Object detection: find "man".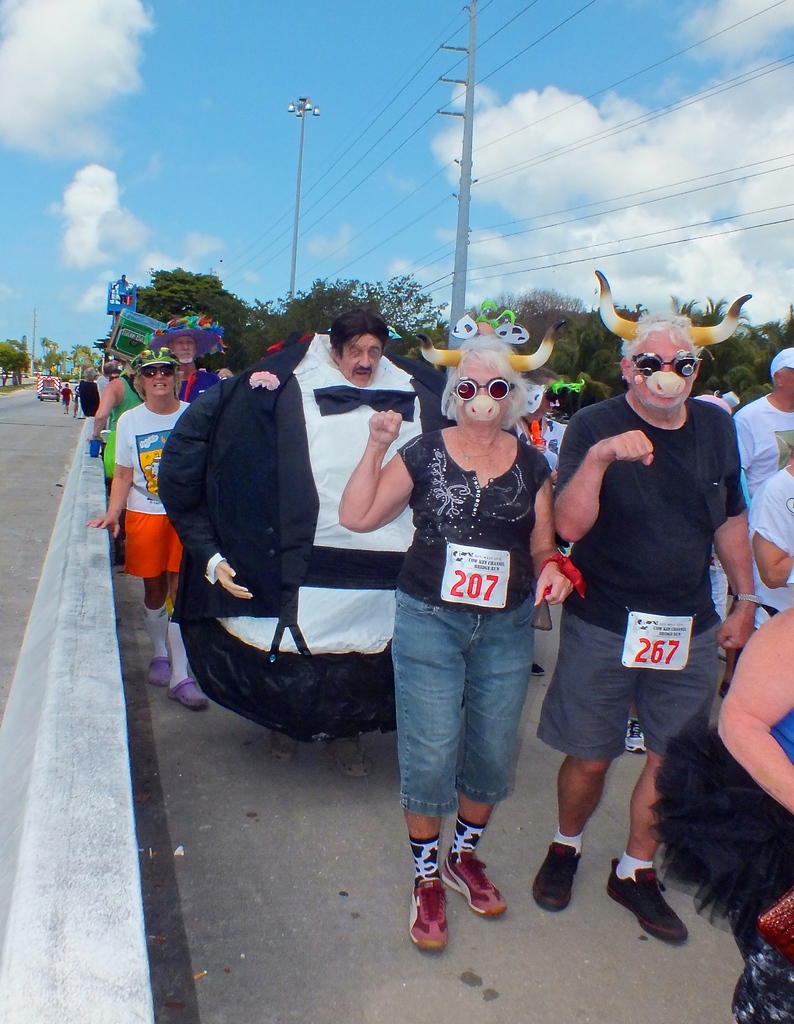
bbox=(149, 324, 473, 772).
